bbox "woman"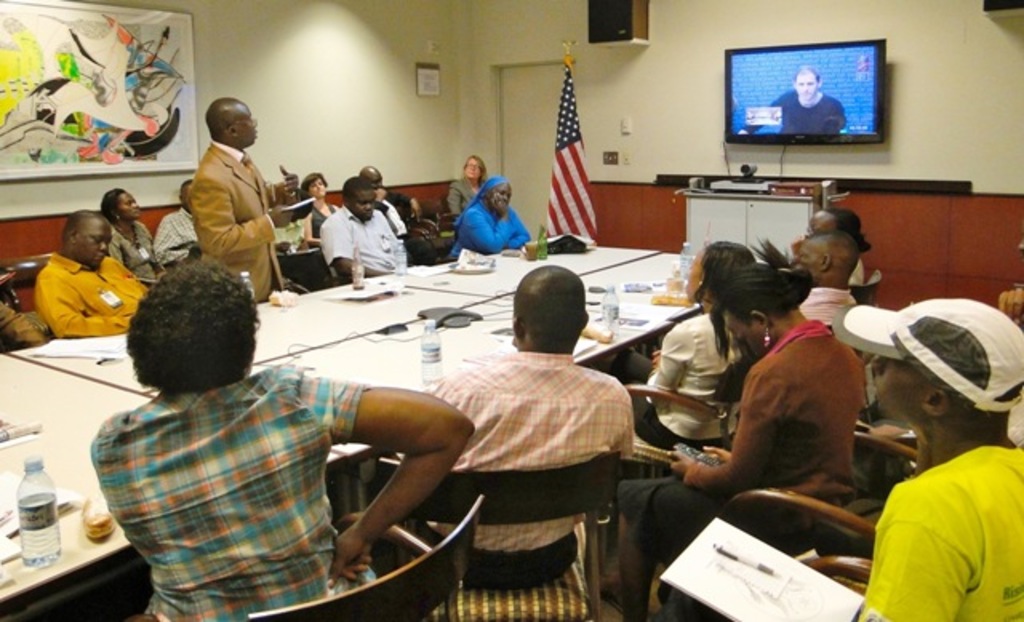
locate(302, 168, 342, 251)
